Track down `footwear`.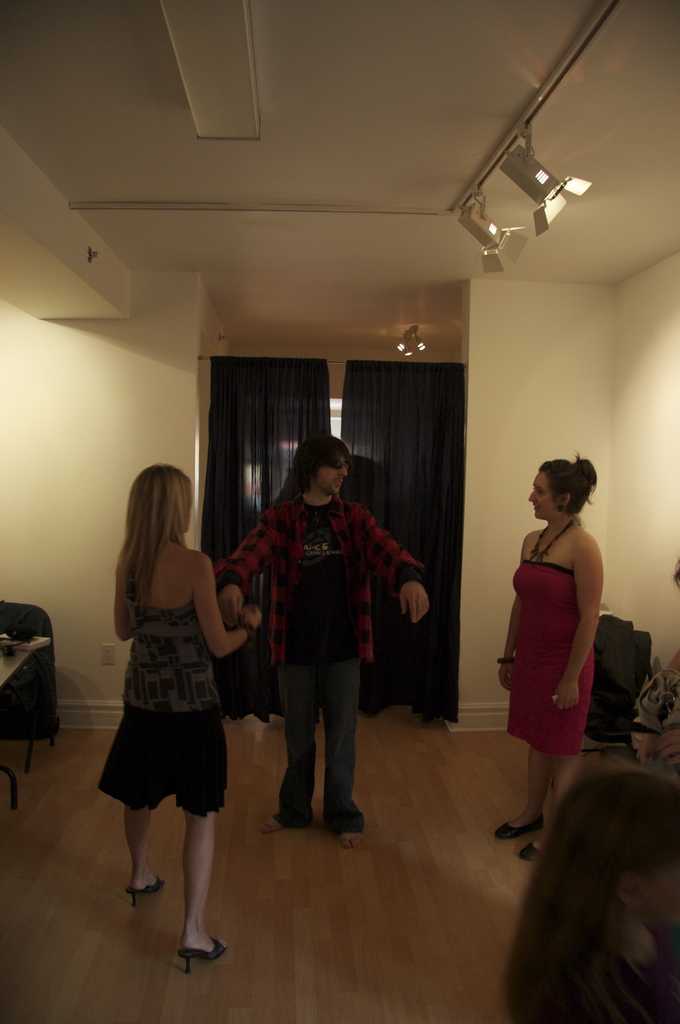
Tracked to bbox=(492, 817, 545, 841).
